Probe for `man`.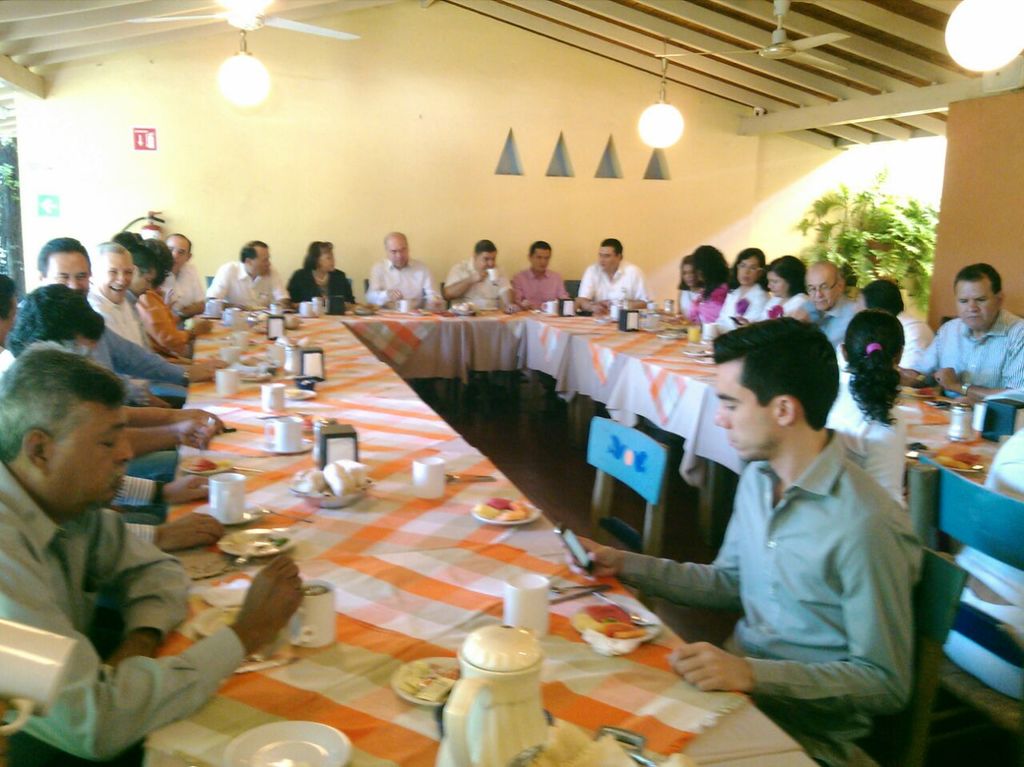
Probe result: crop(2, 281, 229, 463).
